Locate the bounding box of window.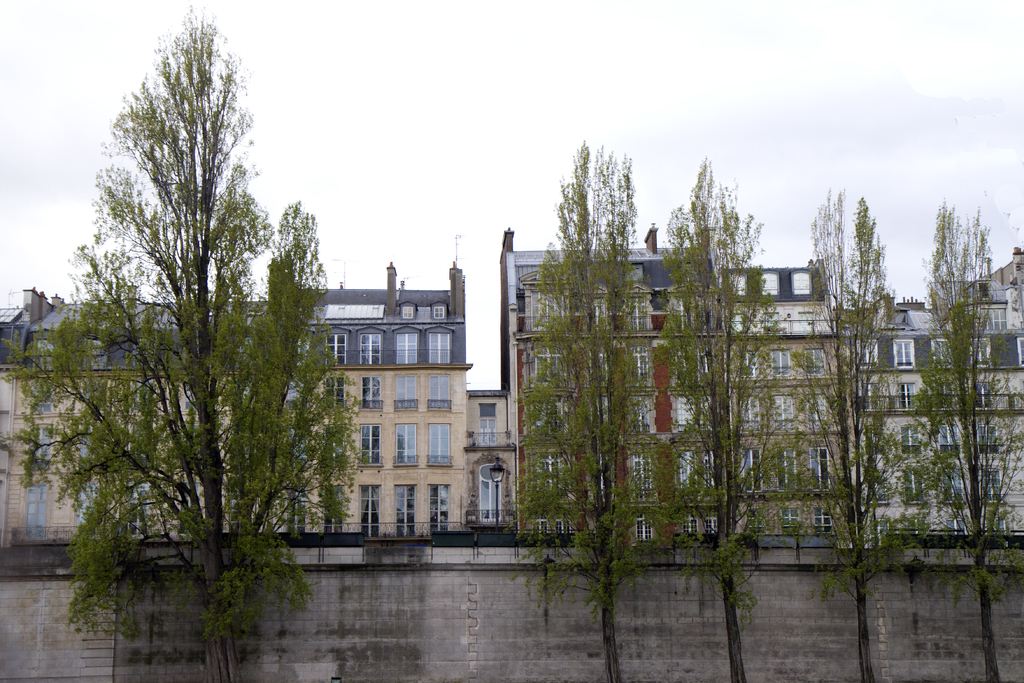
Bounding box: (x1=630, y1=400, x2=649, y2=434).
